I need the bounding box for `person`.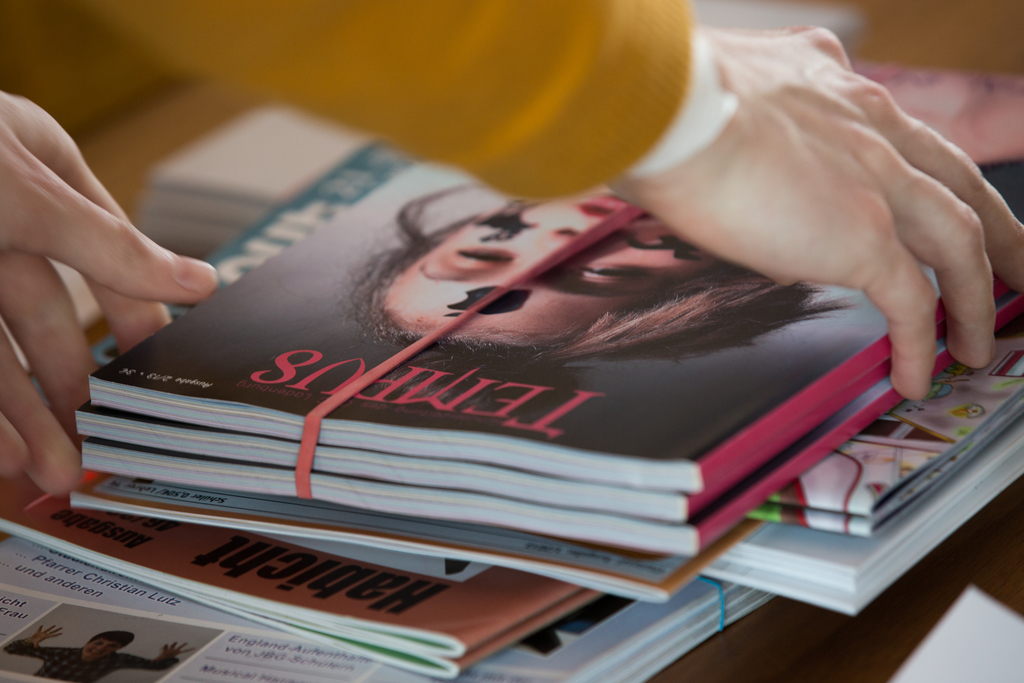
Here it is: region(0, 0, 1023, 496).
